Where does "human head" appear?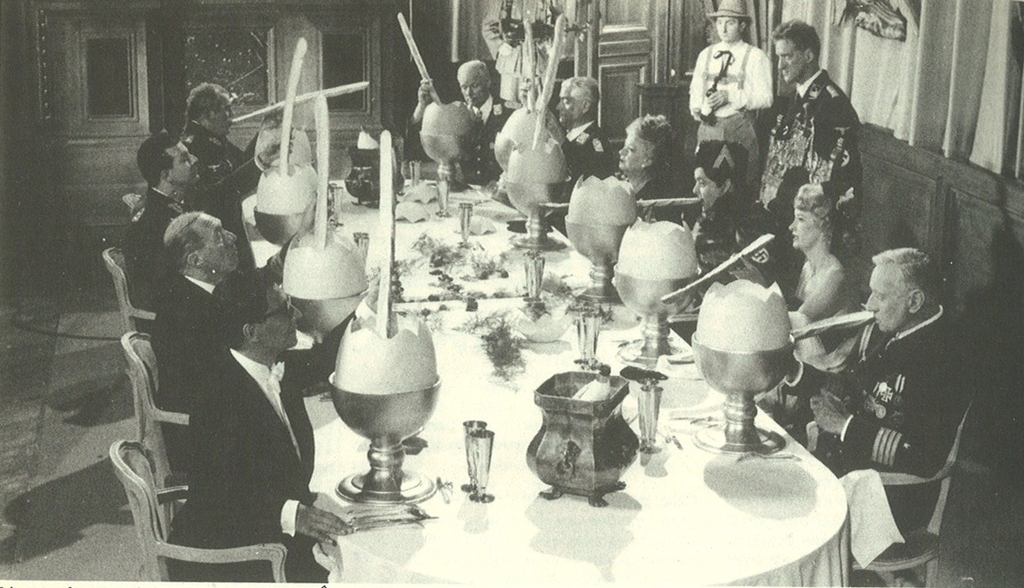
Appears at 875:242:938:335.
